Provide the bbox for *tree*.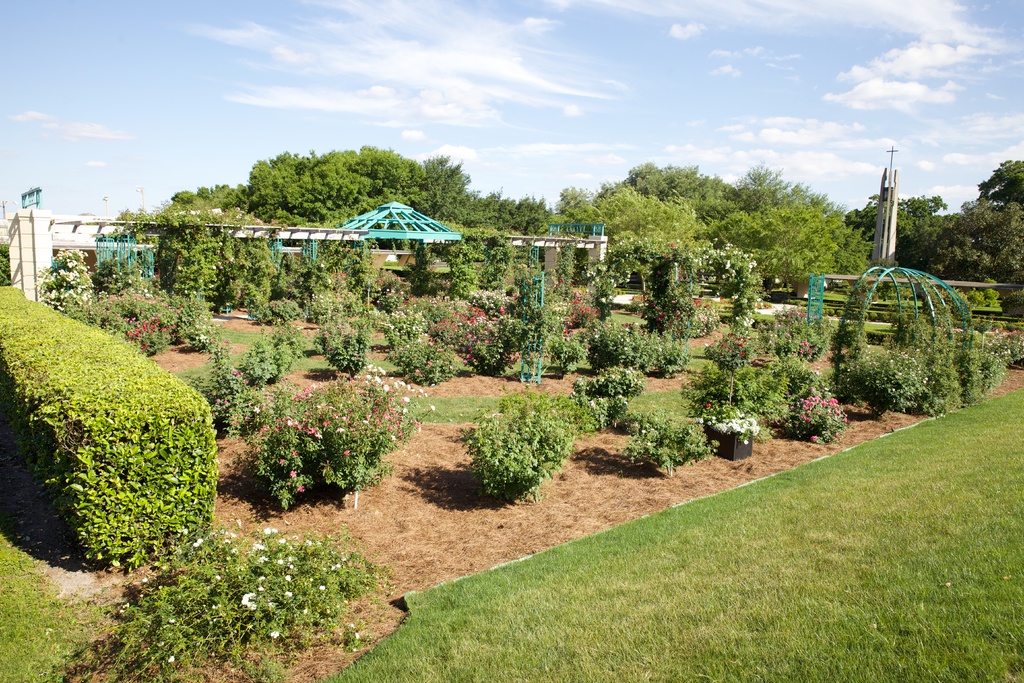
(979, 160, 1023, 210).
